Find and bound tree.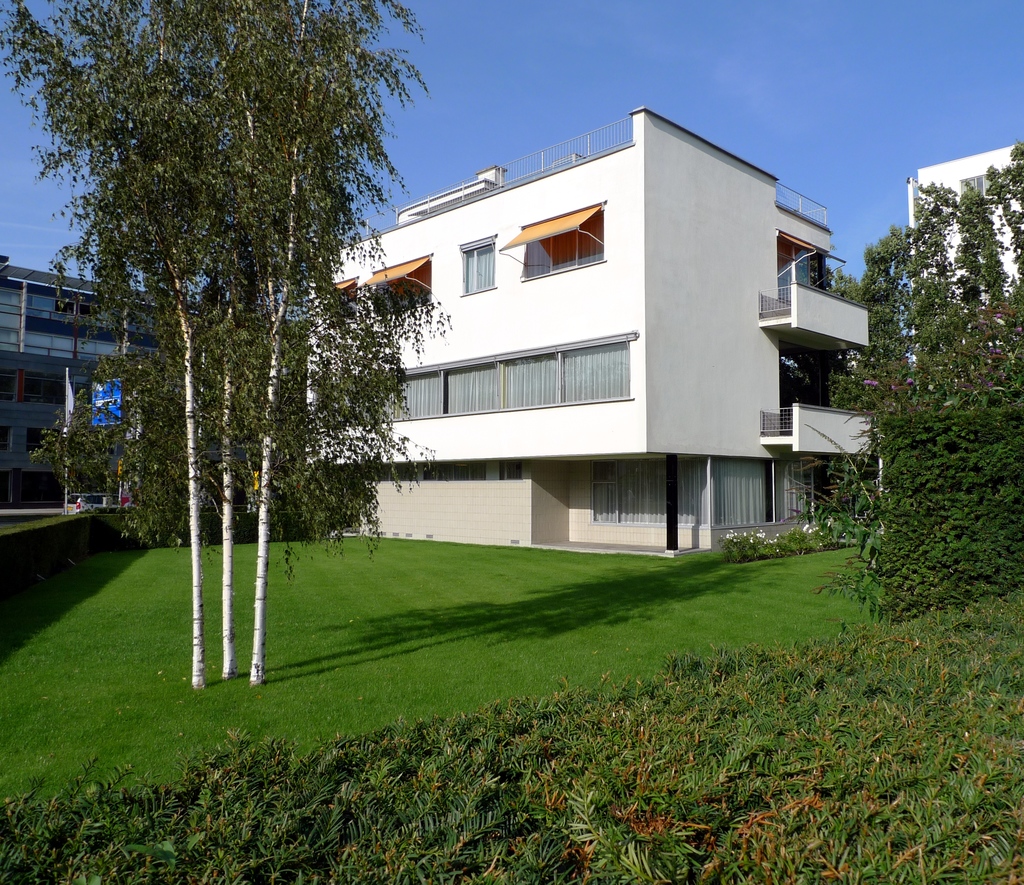
Bound: box=[813, 184, 1023, 624].
